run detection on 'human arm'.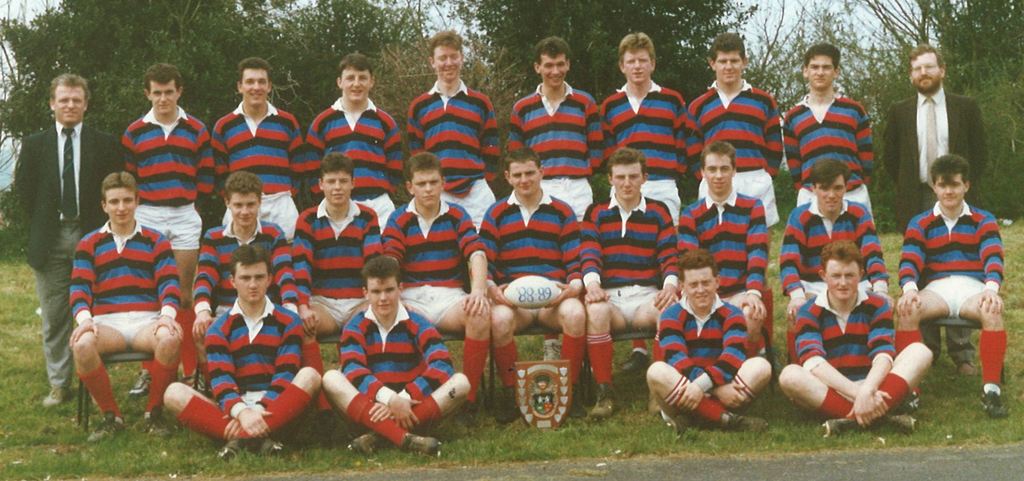
Result: 780/113/803/194.
